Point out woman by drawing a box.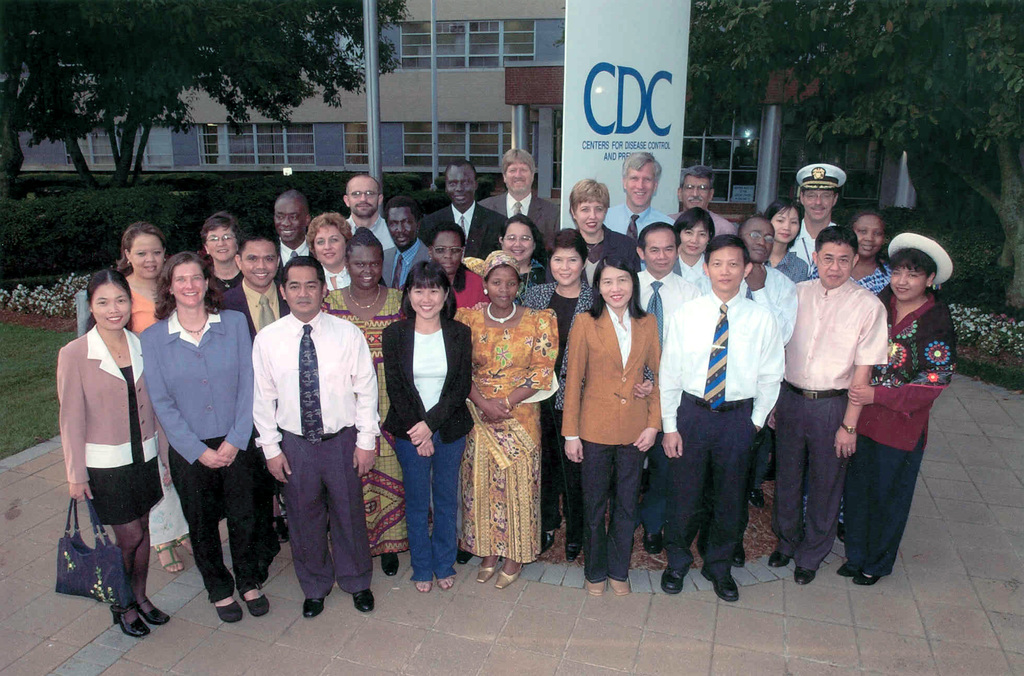
box(381, 259, 483, 594).
